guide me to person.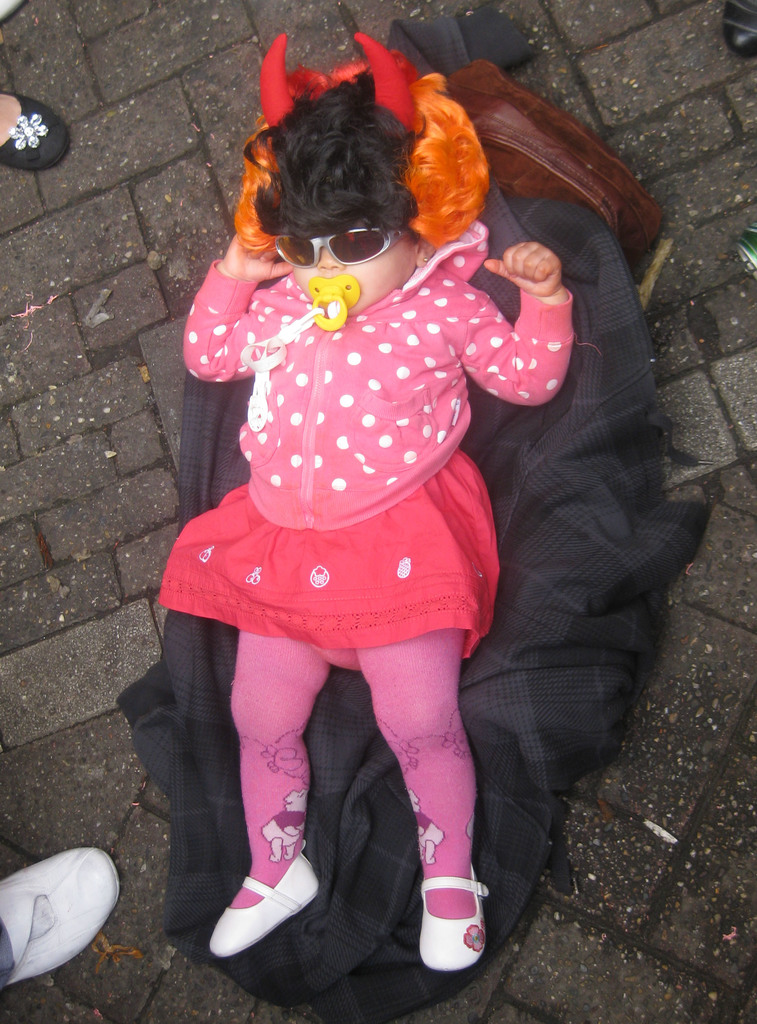
Guidance: [176,20,570,975].
